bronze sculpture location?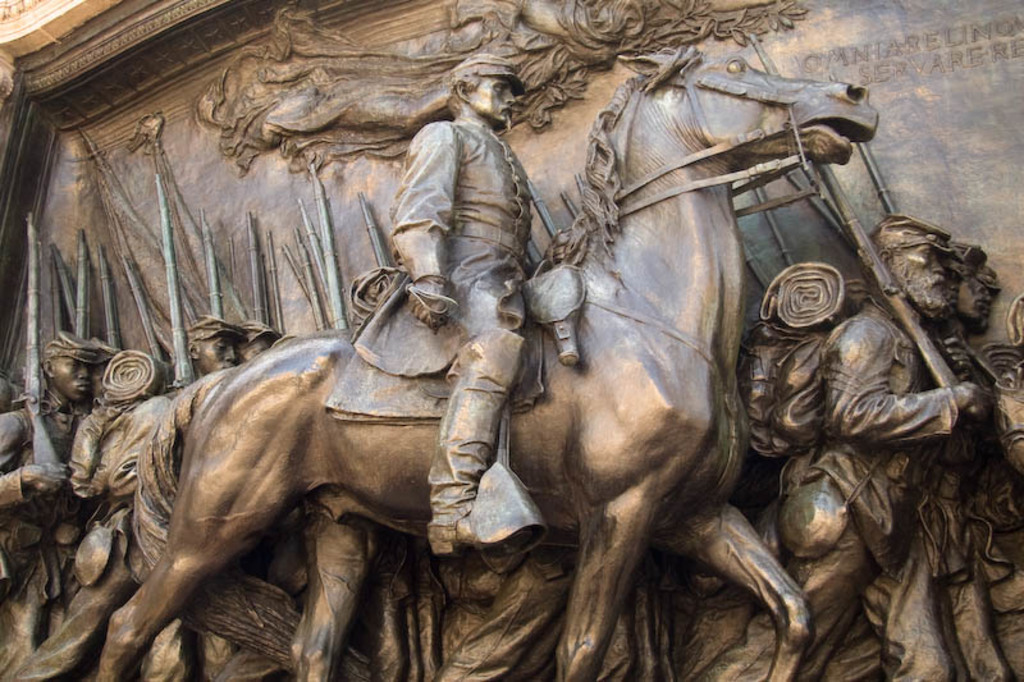
rect(5, 17, 988, 676)
